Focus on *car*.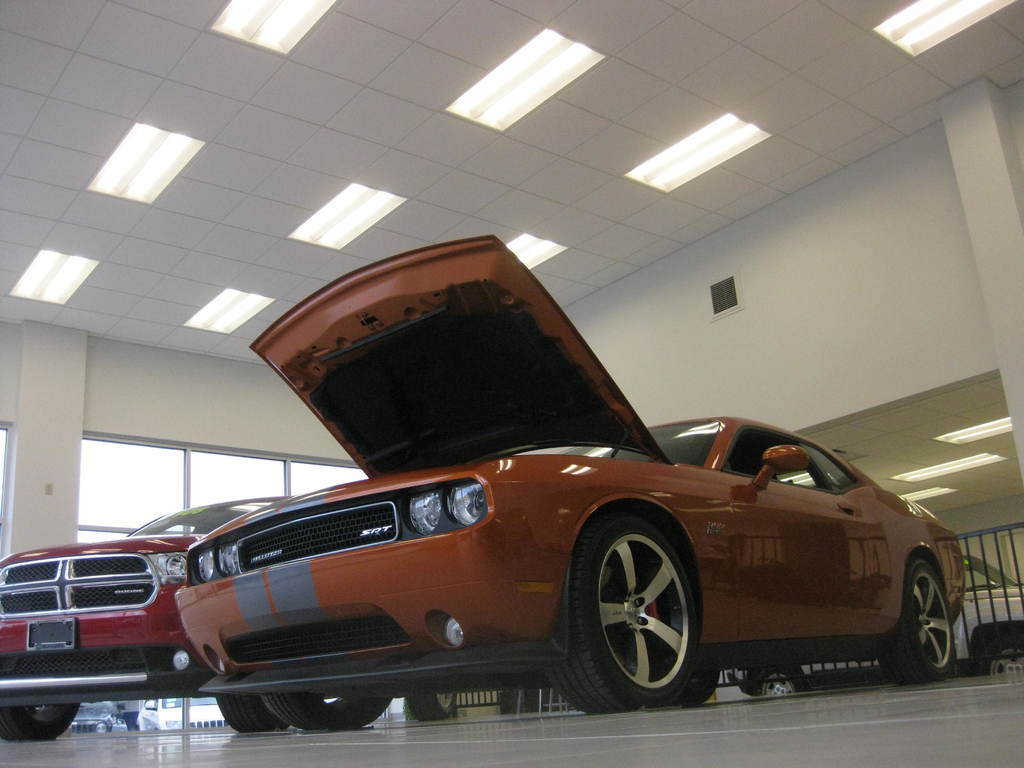
Focused at Rect(1, 495, 457, 745).
